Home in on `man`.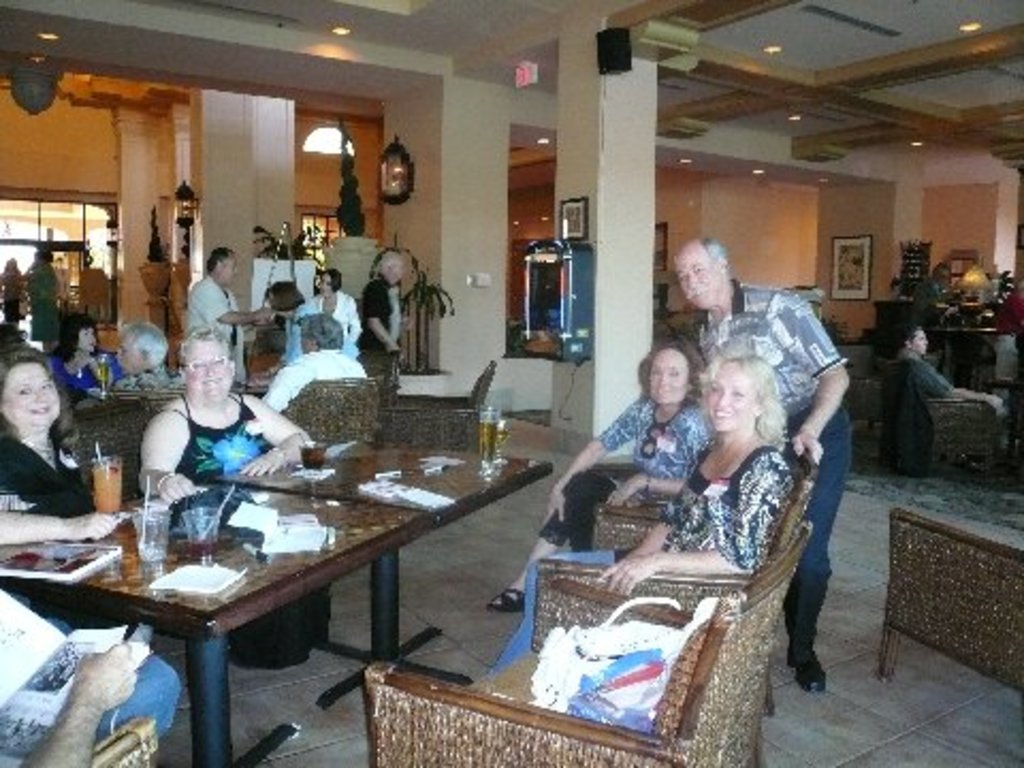
Homed in at box(674, 239, 853, 717).
